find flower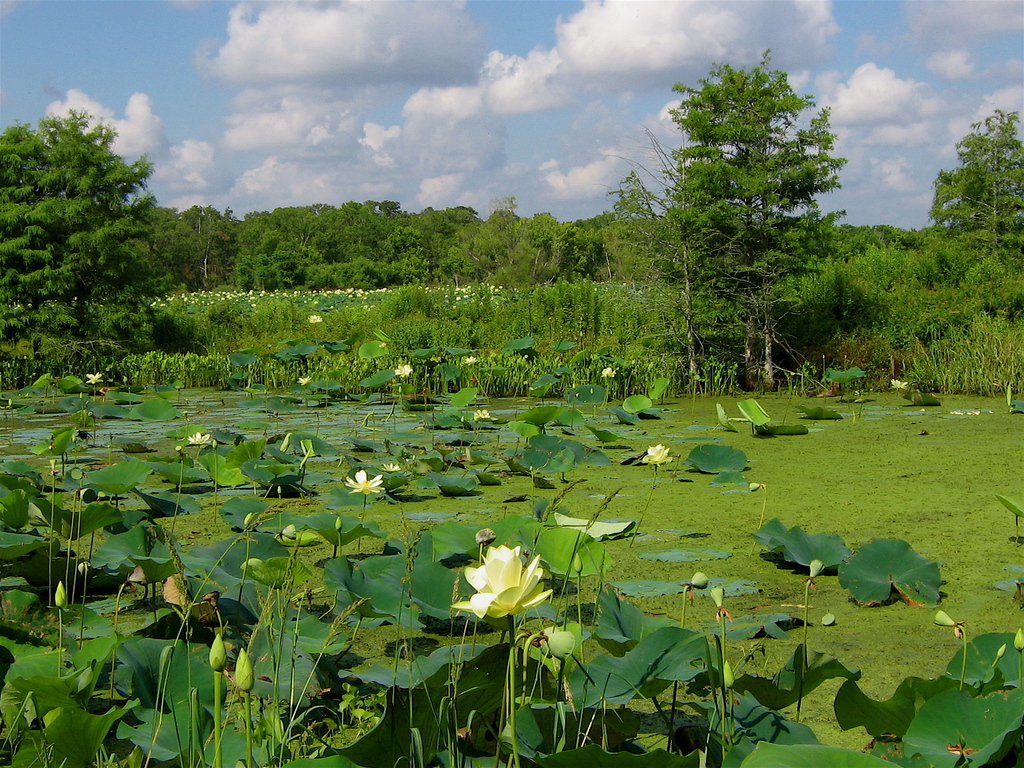
x1=382, y1=463, x2=401, y2=474
